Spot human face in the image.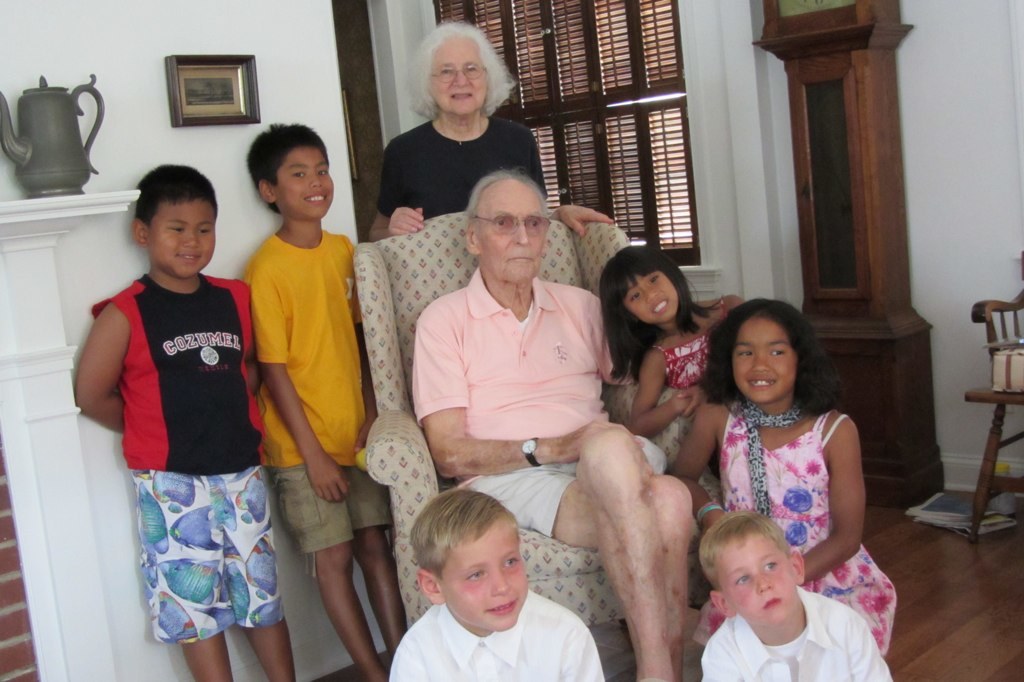
human face found at region(278, 149, 330, 216).
